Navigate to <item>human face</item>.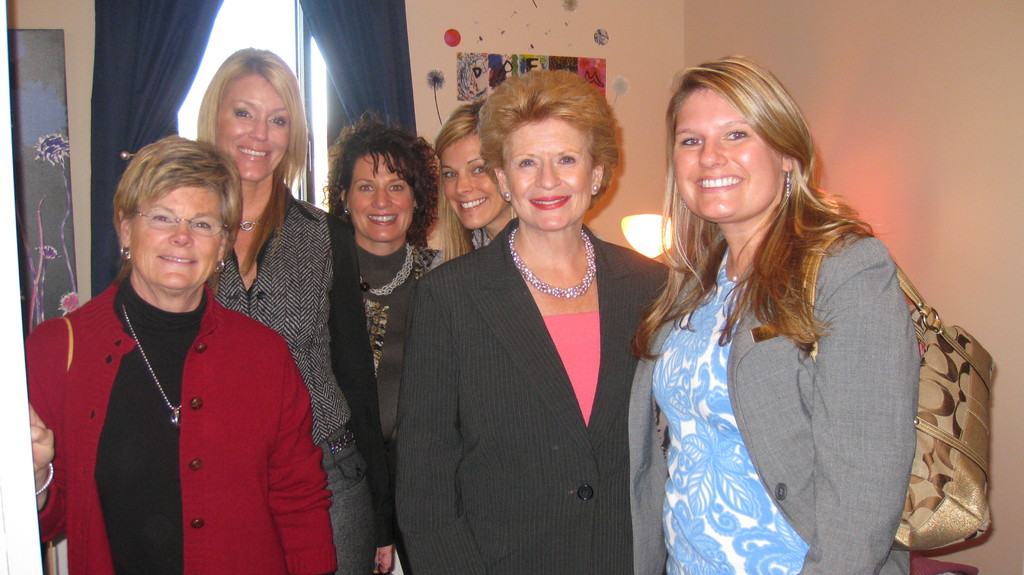
Navigation target: bbox=[674, 89, 780, 225].
